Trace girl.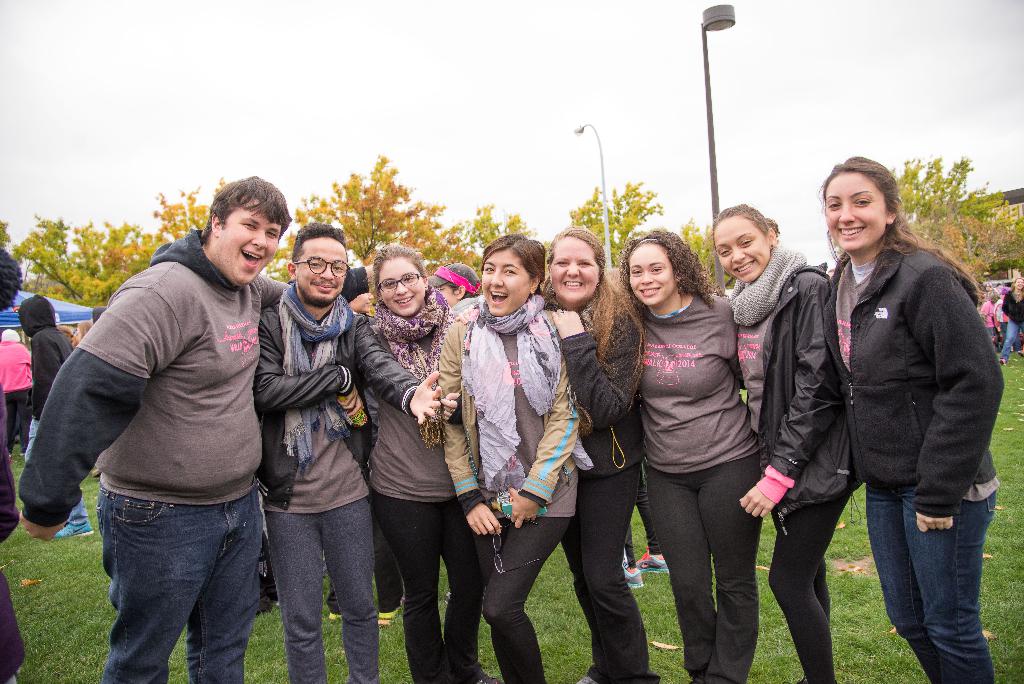
Traced to rect(616, 231, 740, 683).
